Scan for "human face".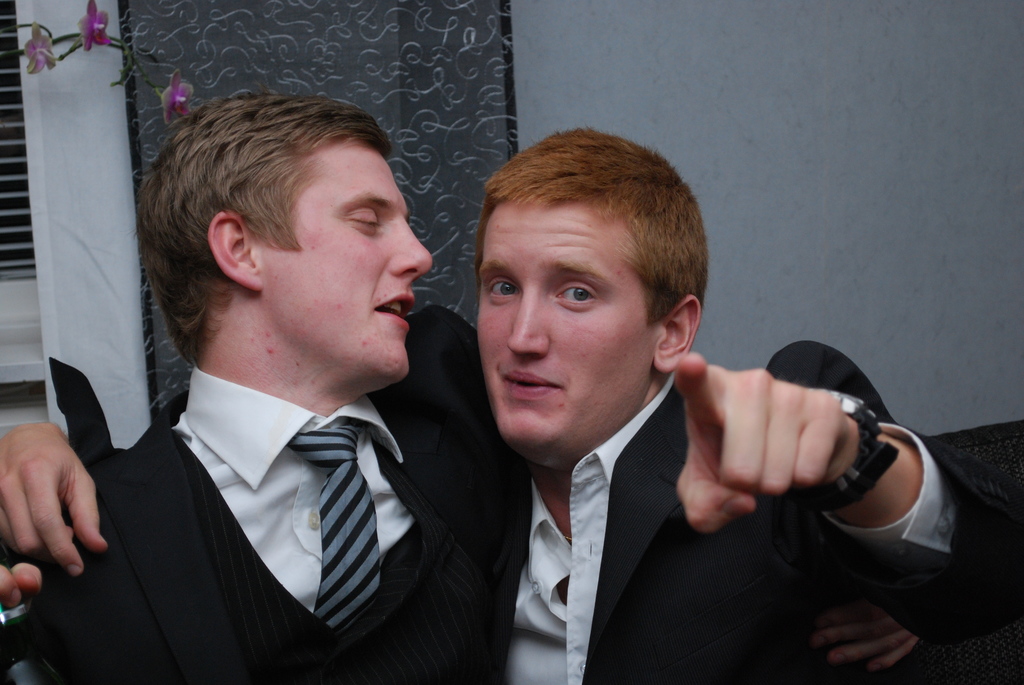
Scan result: (476, 203, 655, 453).
